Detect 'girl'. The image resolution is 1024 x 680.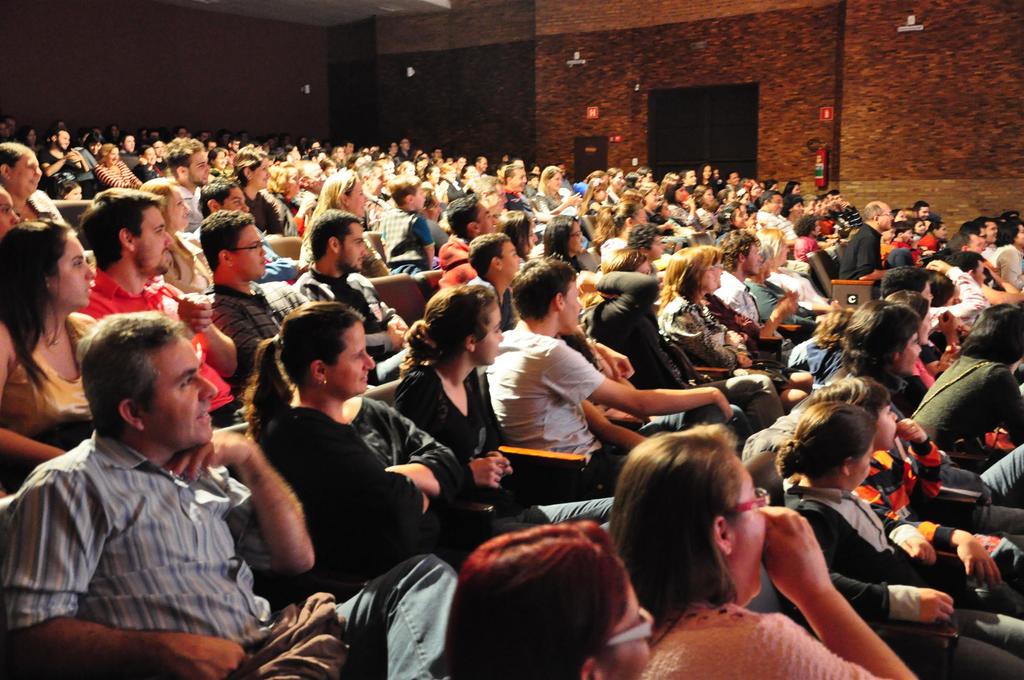
box=[576, 177, 609, 218].
